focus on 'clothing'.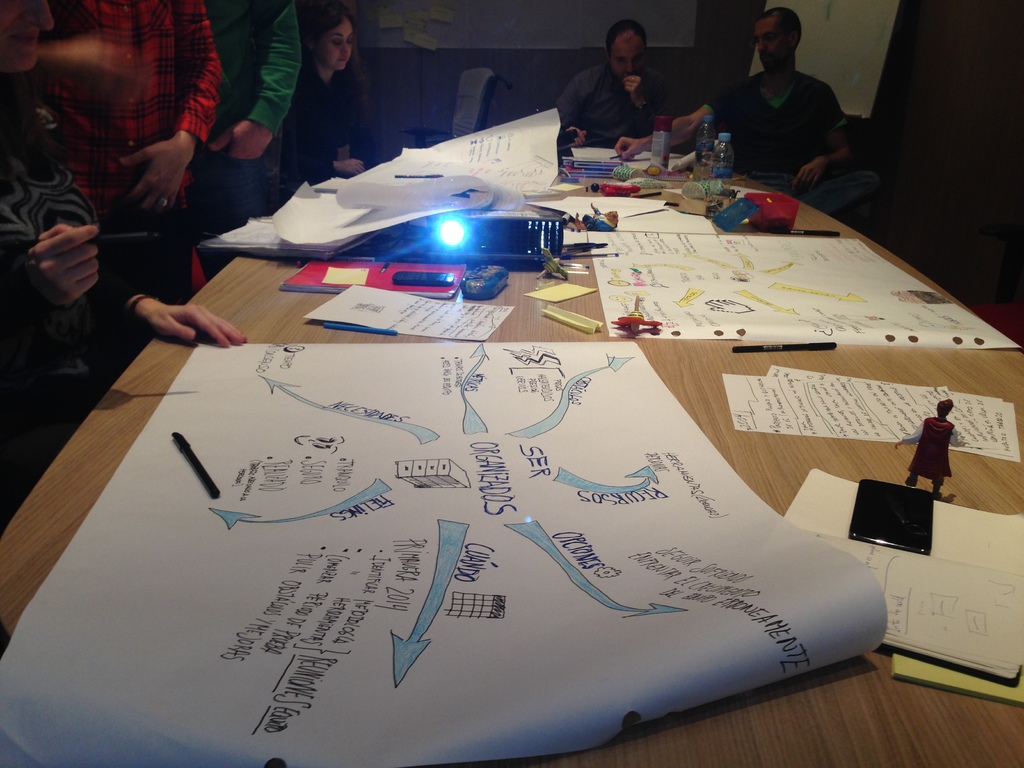
Focused at [left=184, top=1, right=307, bottom=274].
